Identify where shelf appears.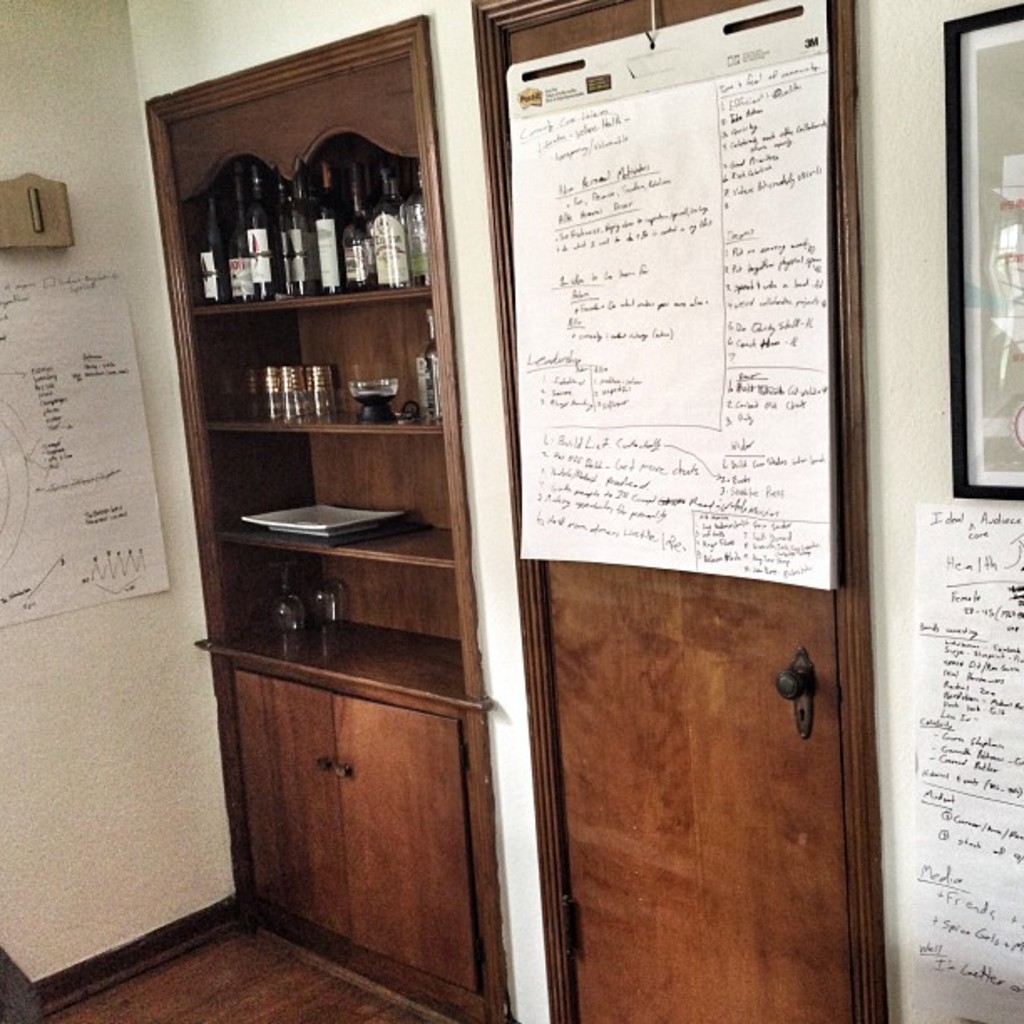
Appears at BBox(171, 146, 487, 714).
